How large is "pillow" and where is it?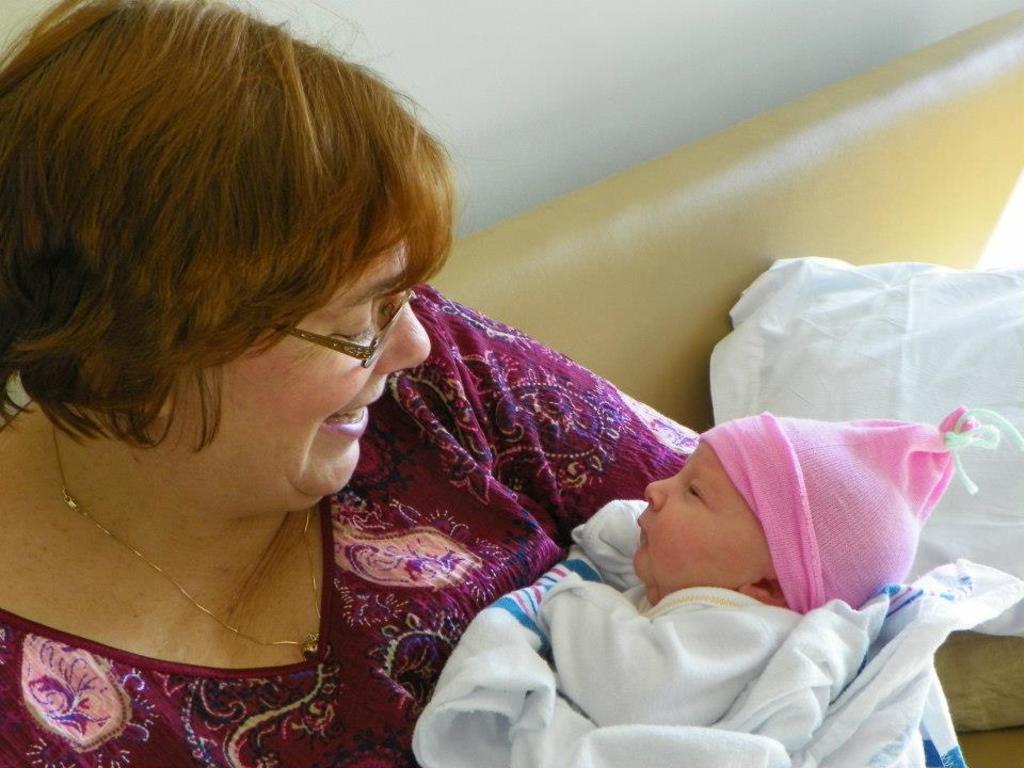
Bounding box: 706, 265, 1023, 639.
